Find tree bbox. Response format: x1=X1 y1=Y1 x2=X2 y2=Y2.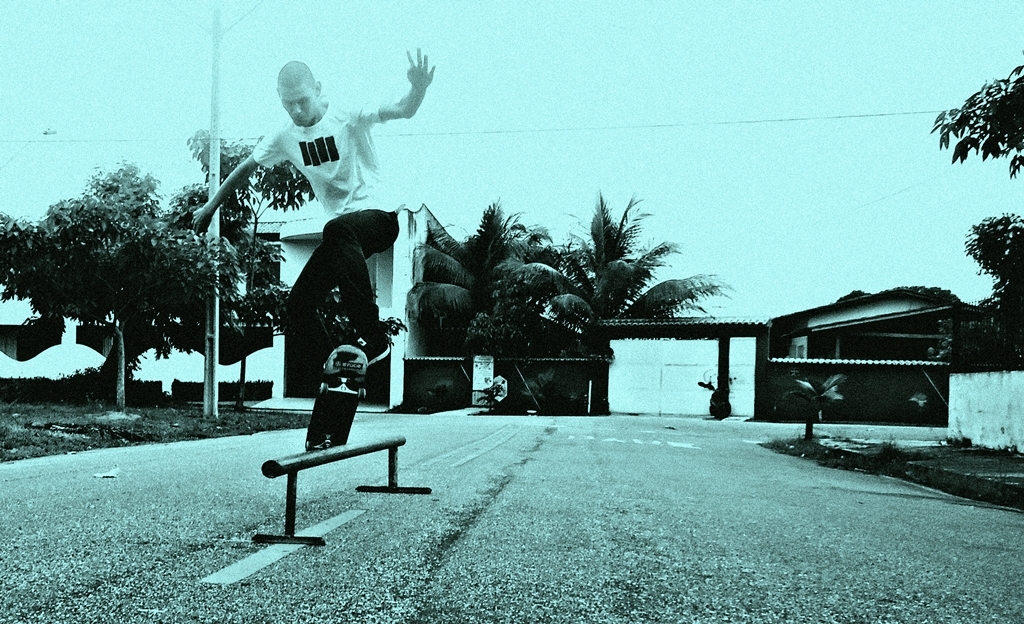
x1=157 y1=118 x2=413 y2=416.
